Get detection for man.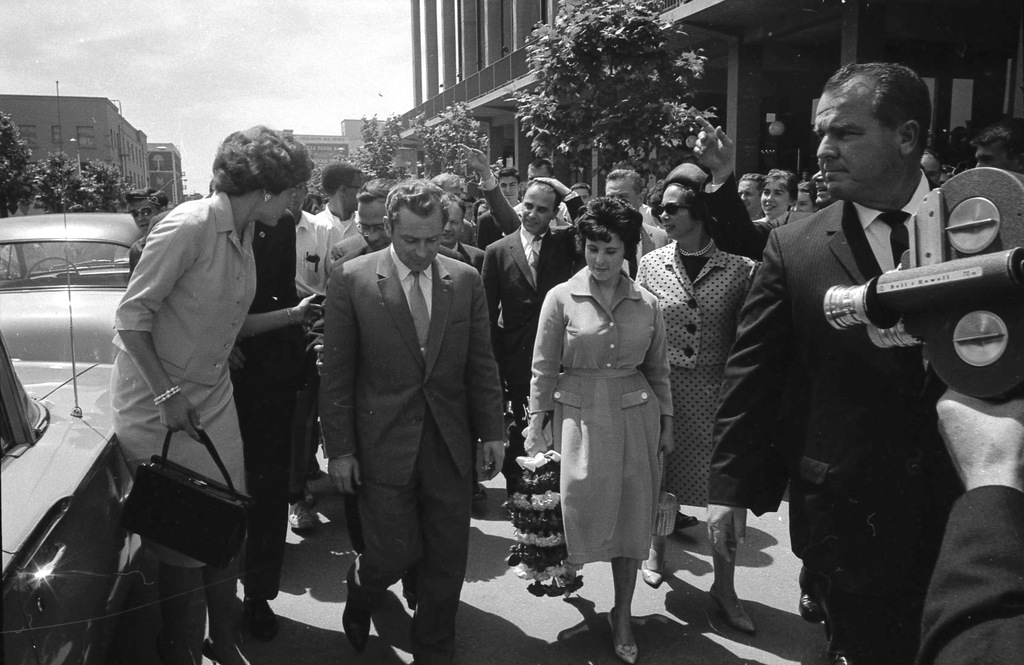
Detection: x1=301, y1=162, x2=499, y2=664.
